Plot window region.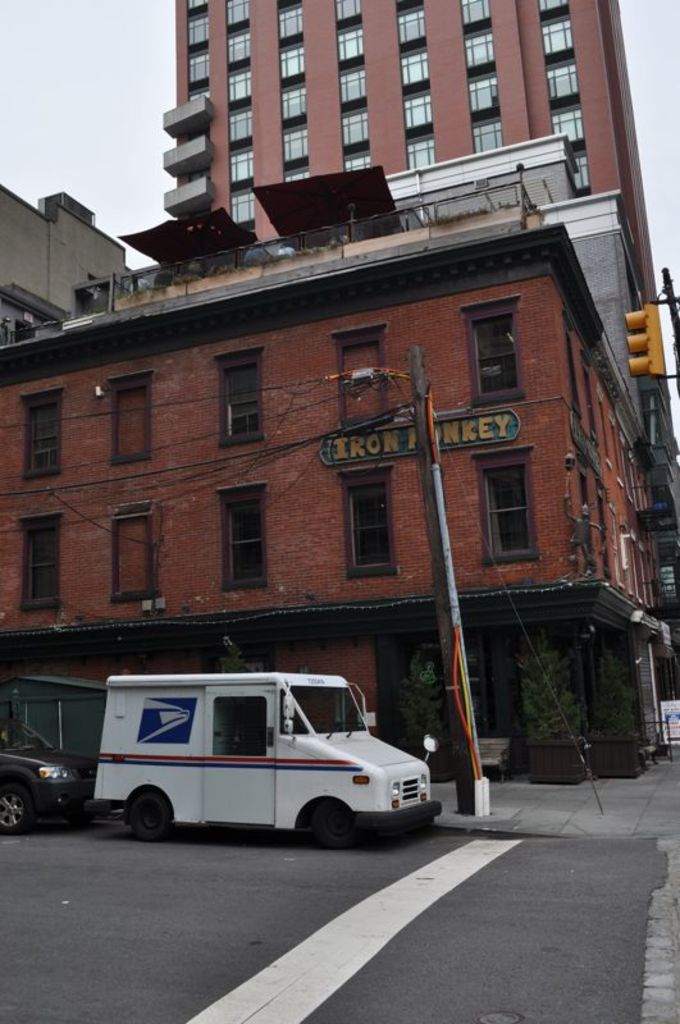
Plotted at <box>219,357,260,440</box>.
